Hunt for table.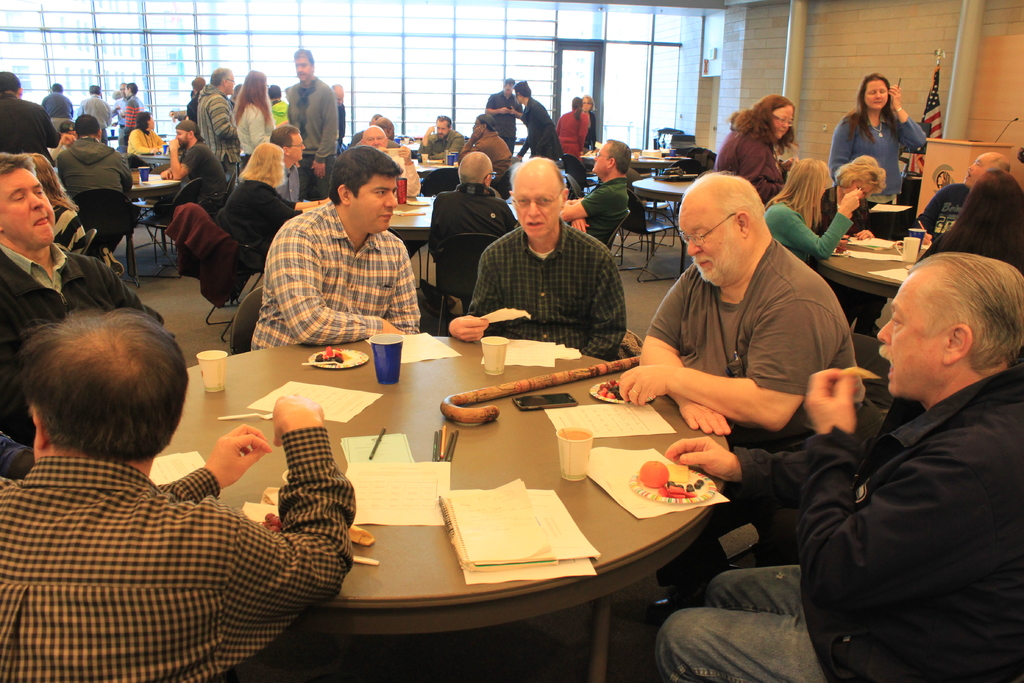
Hunted down at box=[815, 220, 946, 359].
